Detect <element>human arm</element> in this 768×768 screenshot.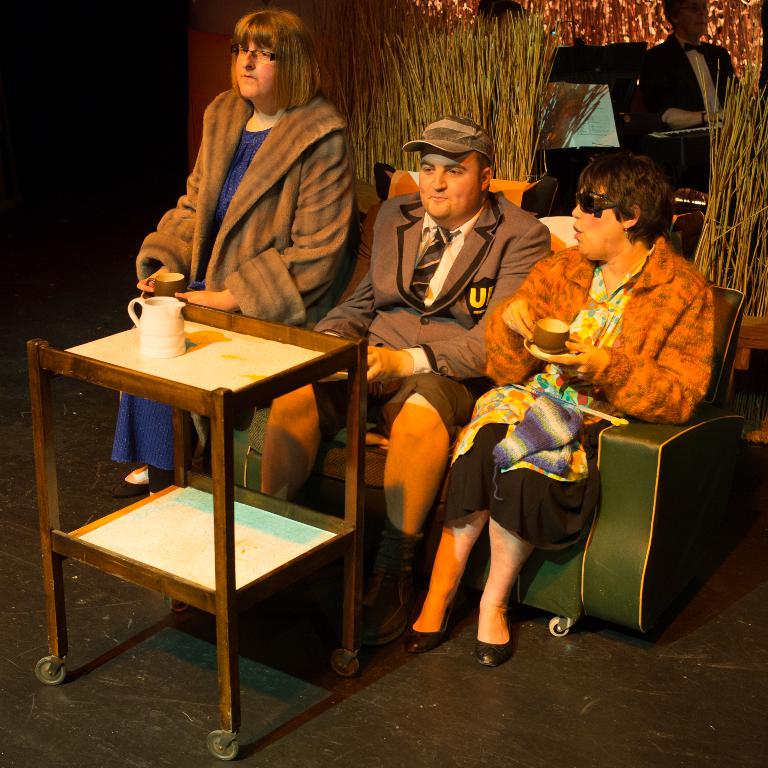
Detection: (339, 219, 552, 386).
